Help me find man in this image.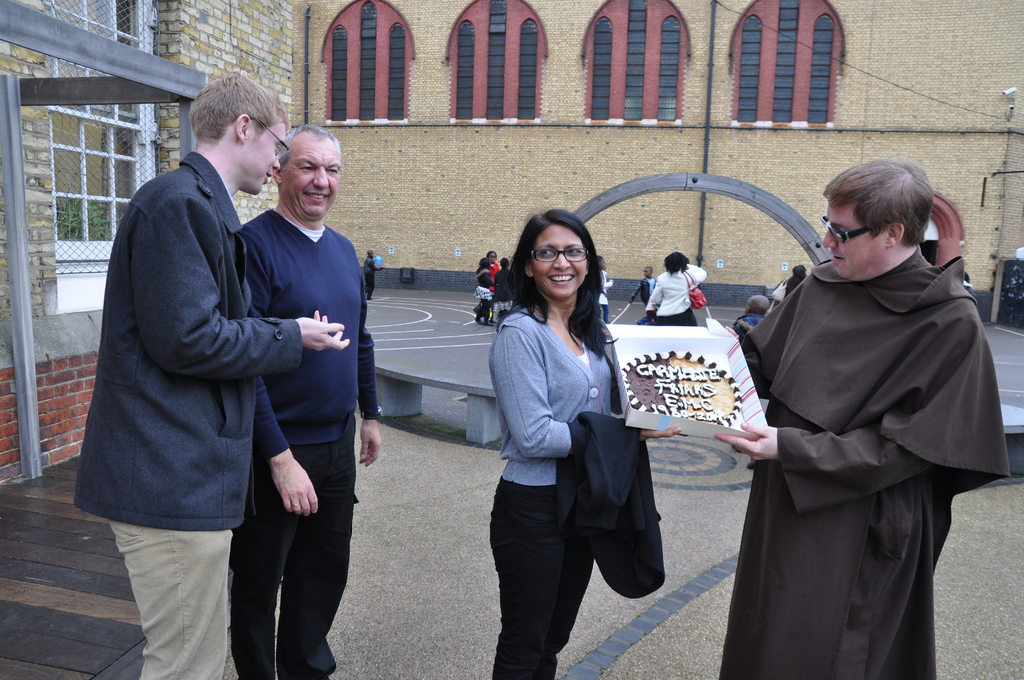
Found it: BBox(631, 262, 666, 324).
